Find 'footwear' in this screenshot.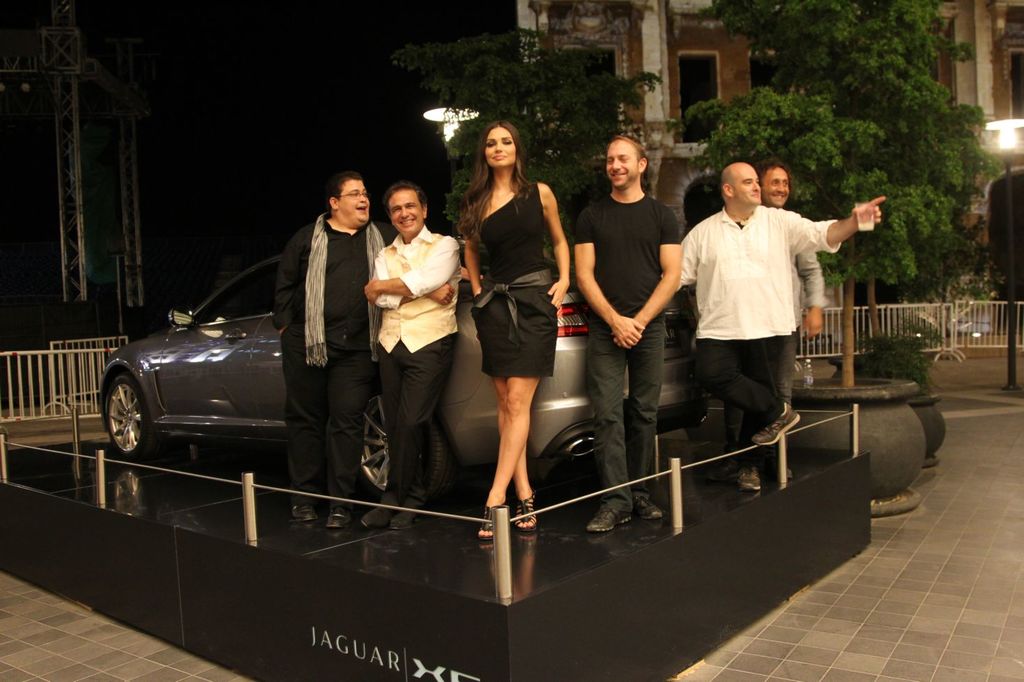
The bounding box for 'footwear' is region(742, 467, 763, 490).
